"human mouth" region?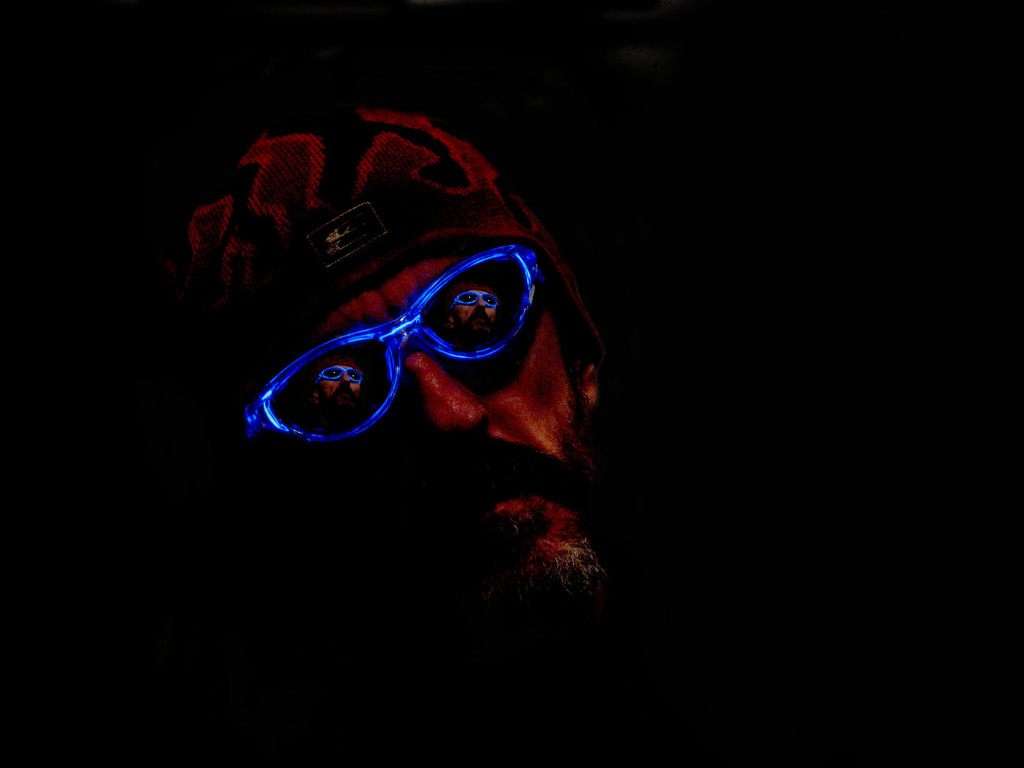
rect(417, 472, 554, 545)
